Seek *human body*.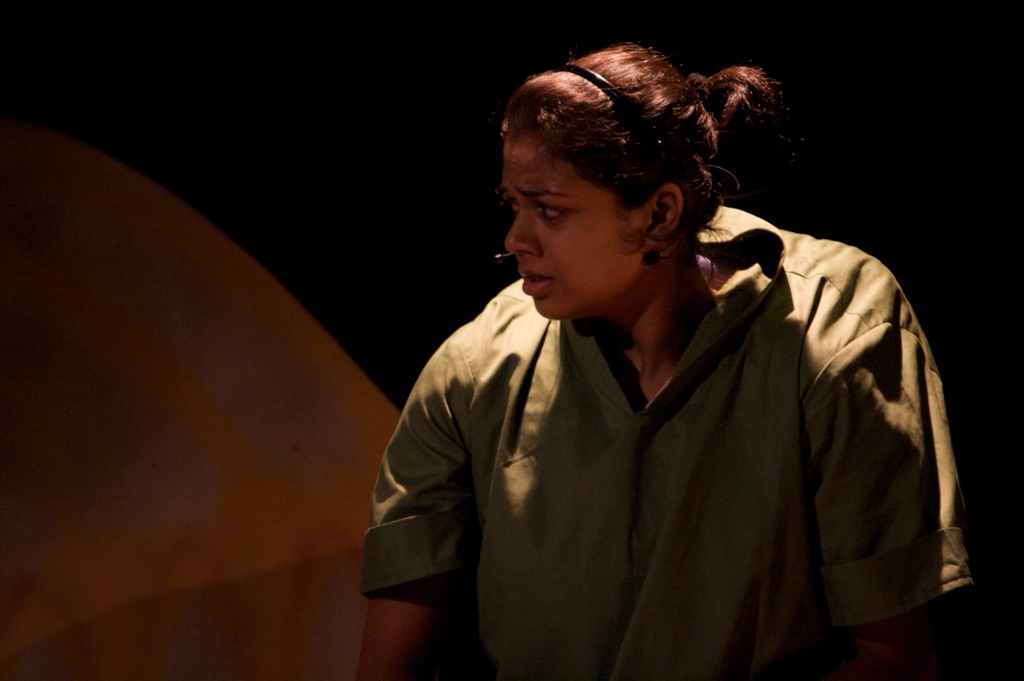
{"x1": 359, "y1": 89, "x2": 979, "y2": 680}.
